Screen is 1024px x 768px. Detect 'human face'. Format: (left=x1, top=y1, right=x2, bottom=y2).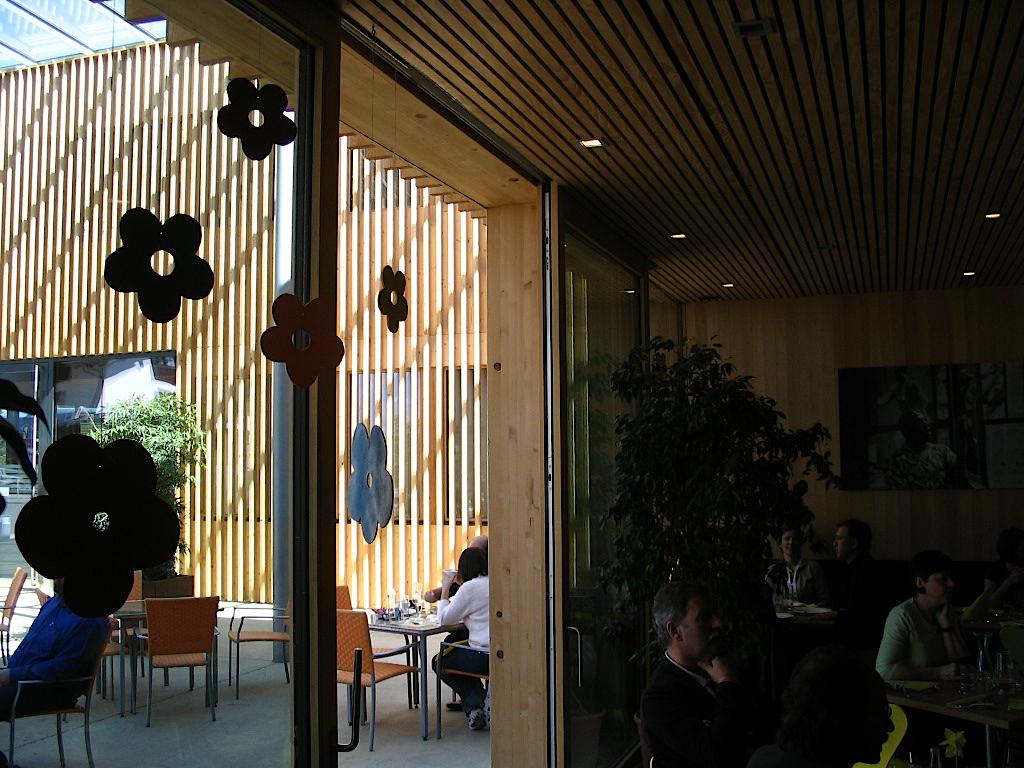
(left=927, top=573, right=951, bottom=605).
